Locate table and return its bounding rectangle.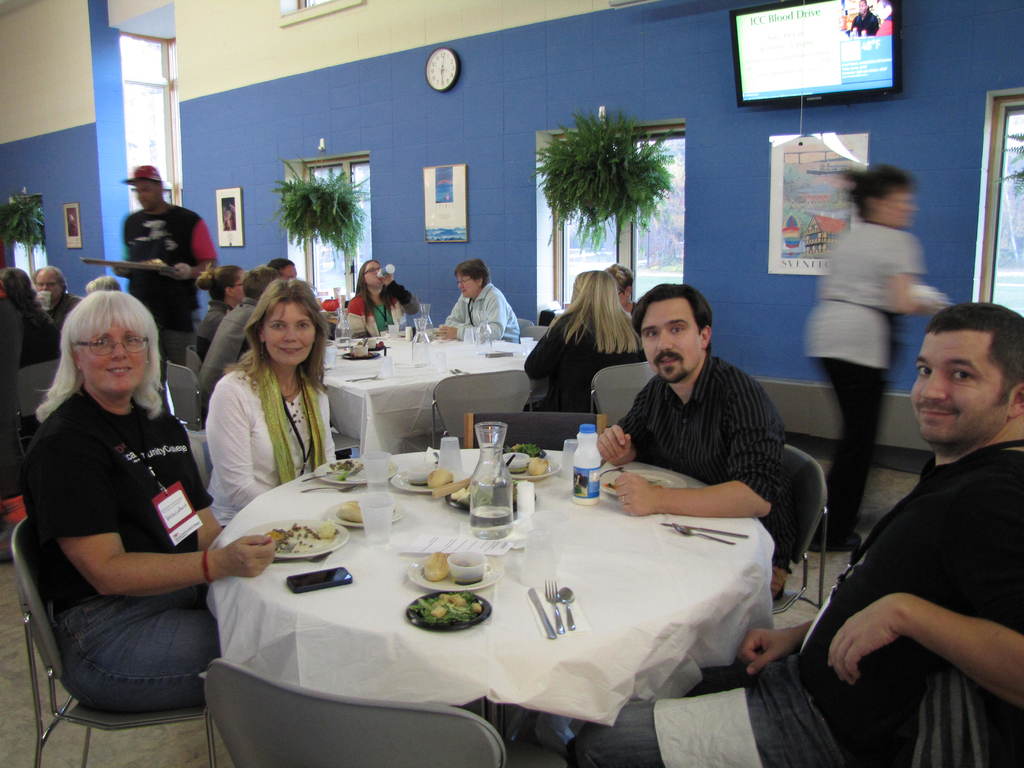
(left=323, top=324, right=540, bottom=455).
